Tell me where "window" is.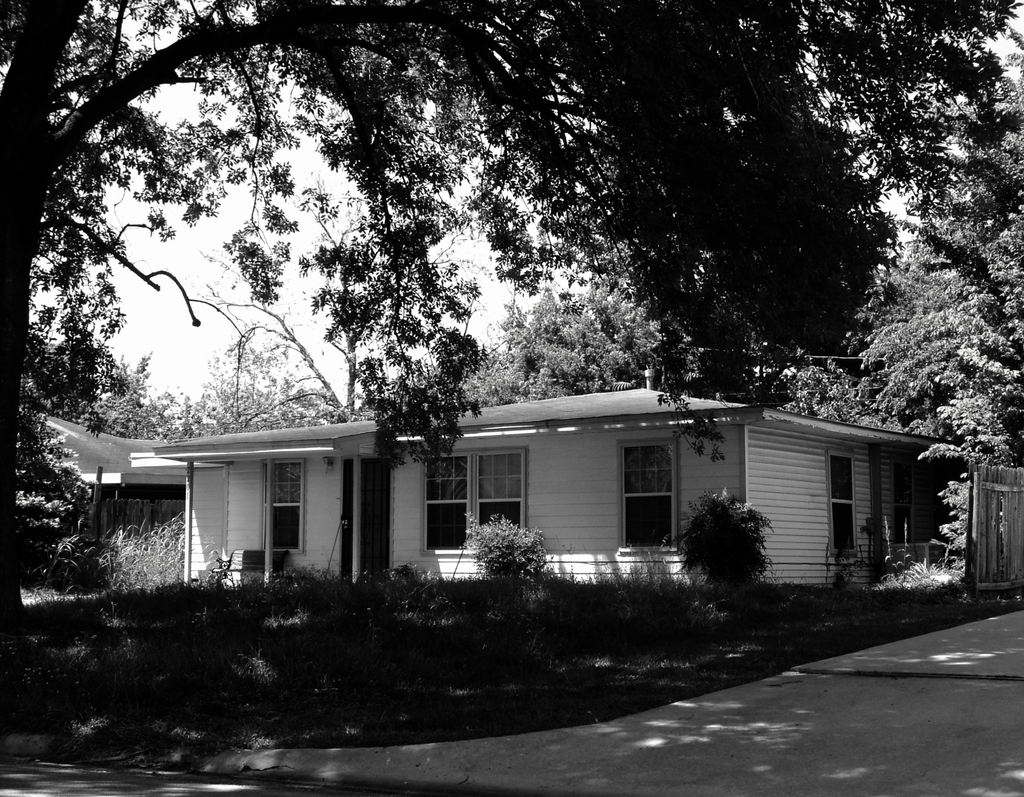
"window" is at rect(617, 437, 678, 554).
